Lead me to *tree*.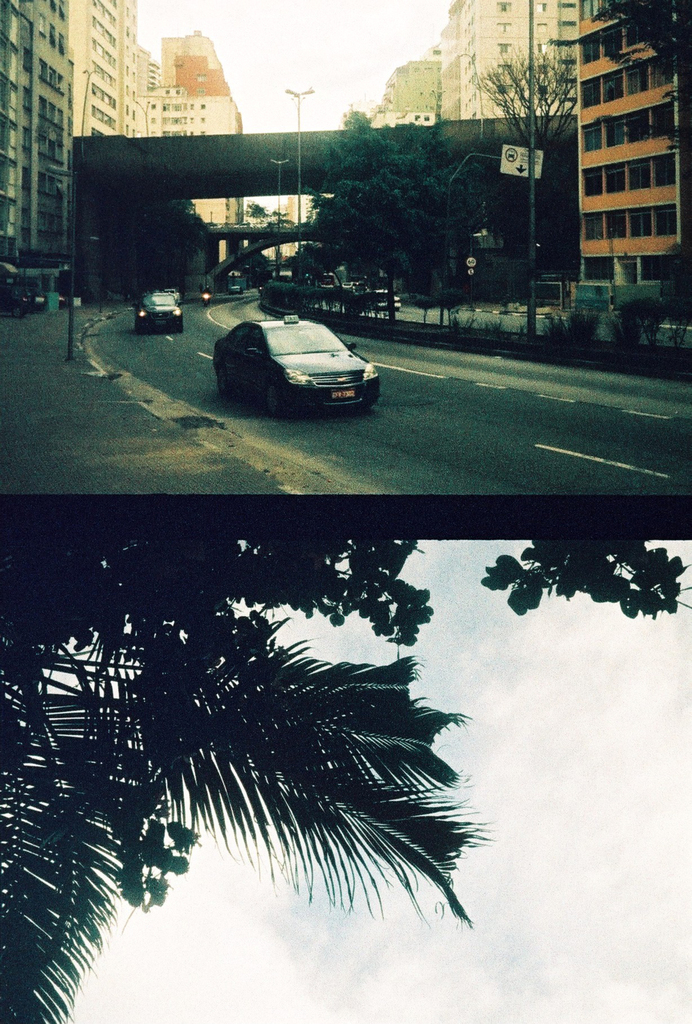
Lead to 408 131 485 324.
